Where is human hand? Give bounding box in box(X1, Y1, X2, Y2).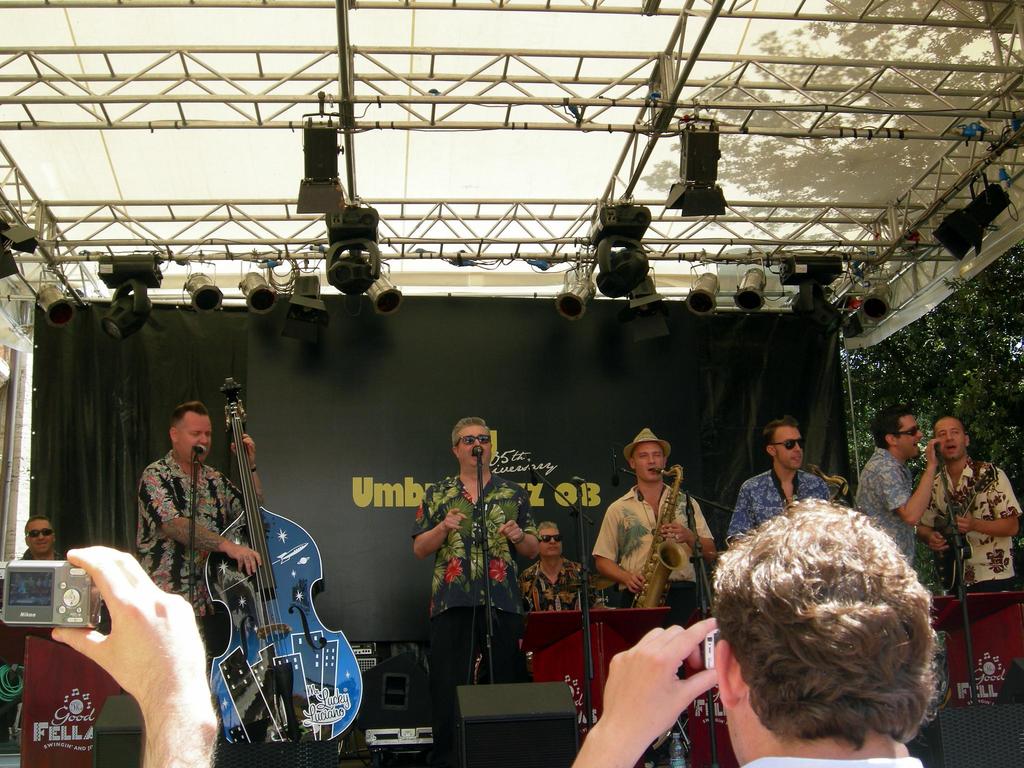
box(609, 617, 719, 742).
